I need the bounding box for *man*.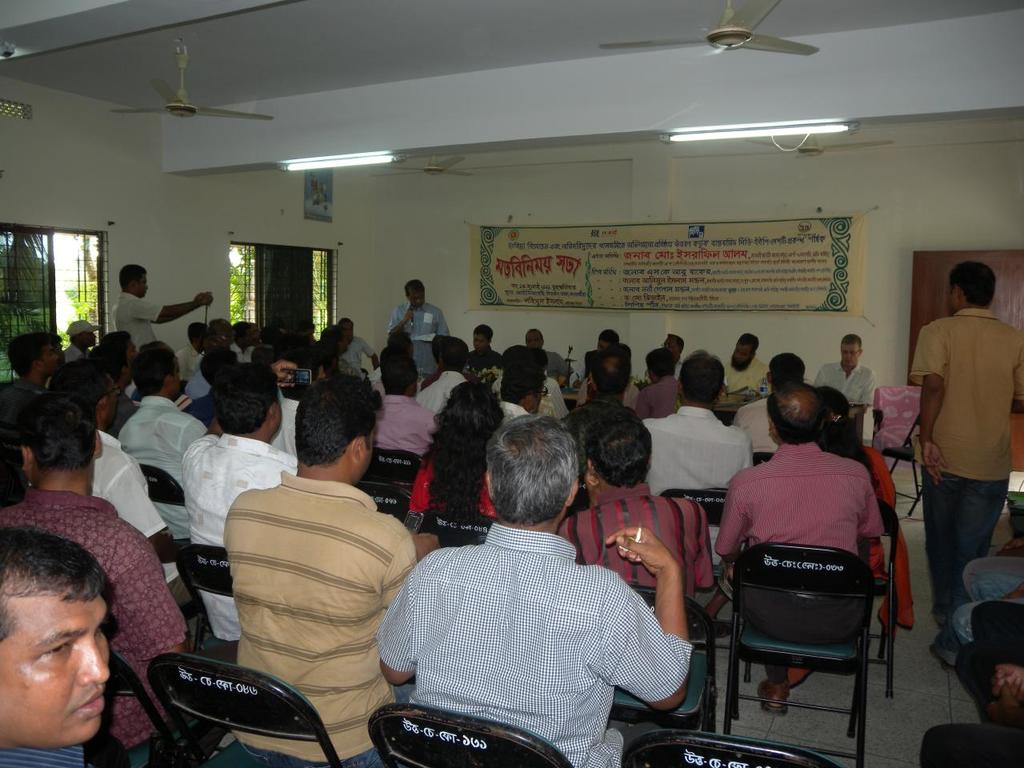
Here it is: box=[414, 335, 474, 427].
